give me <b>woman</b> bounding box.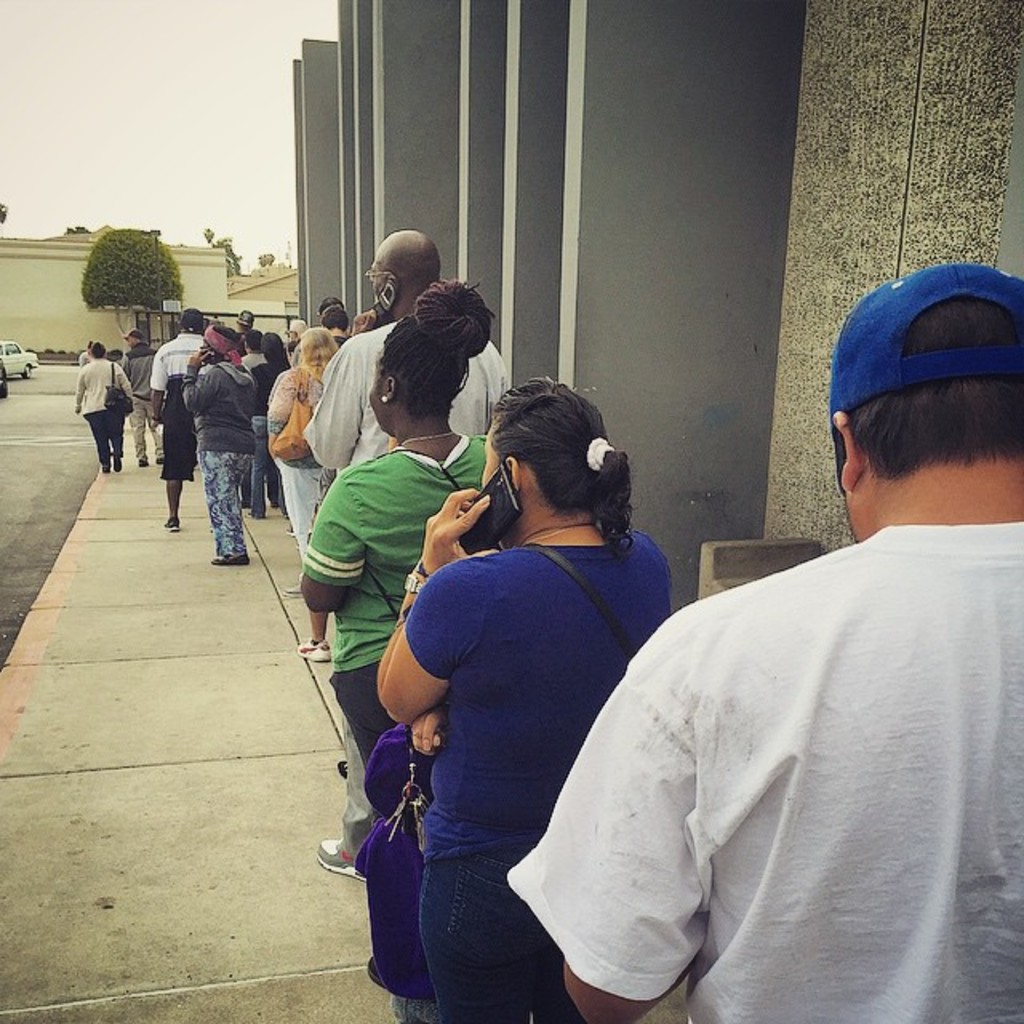
(269,318,341,661).
